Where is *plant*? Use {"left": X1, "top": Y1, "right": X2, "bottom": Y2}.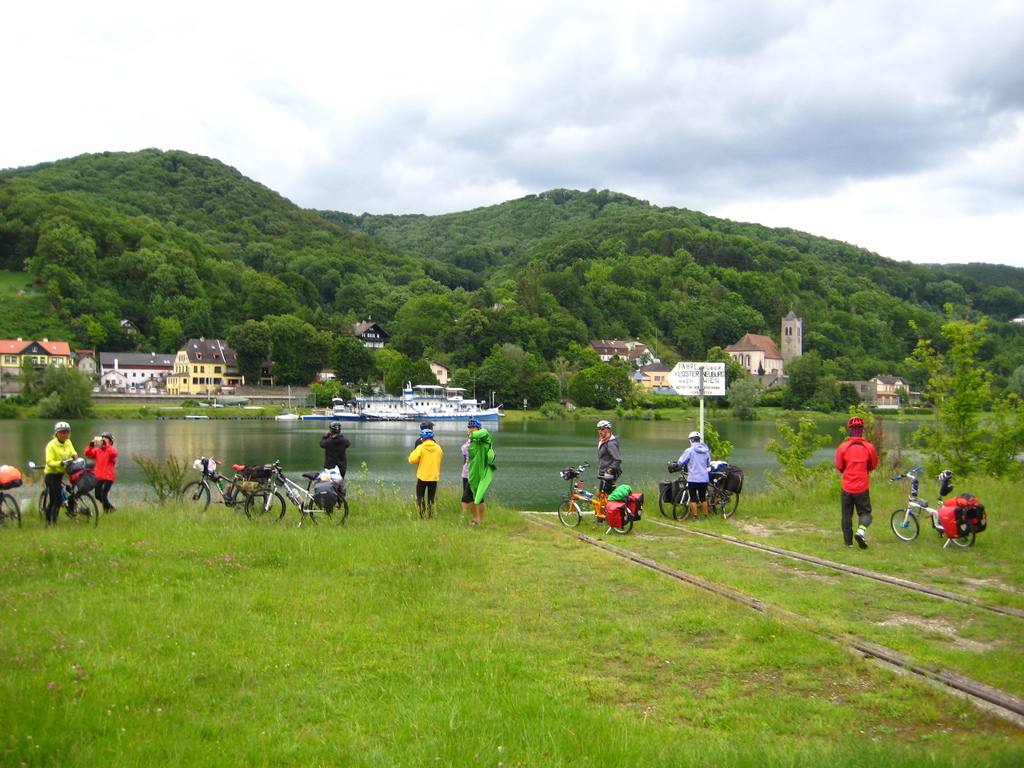
{"left": 0, "top": 367, "right": 21, "bottom": 385}.
